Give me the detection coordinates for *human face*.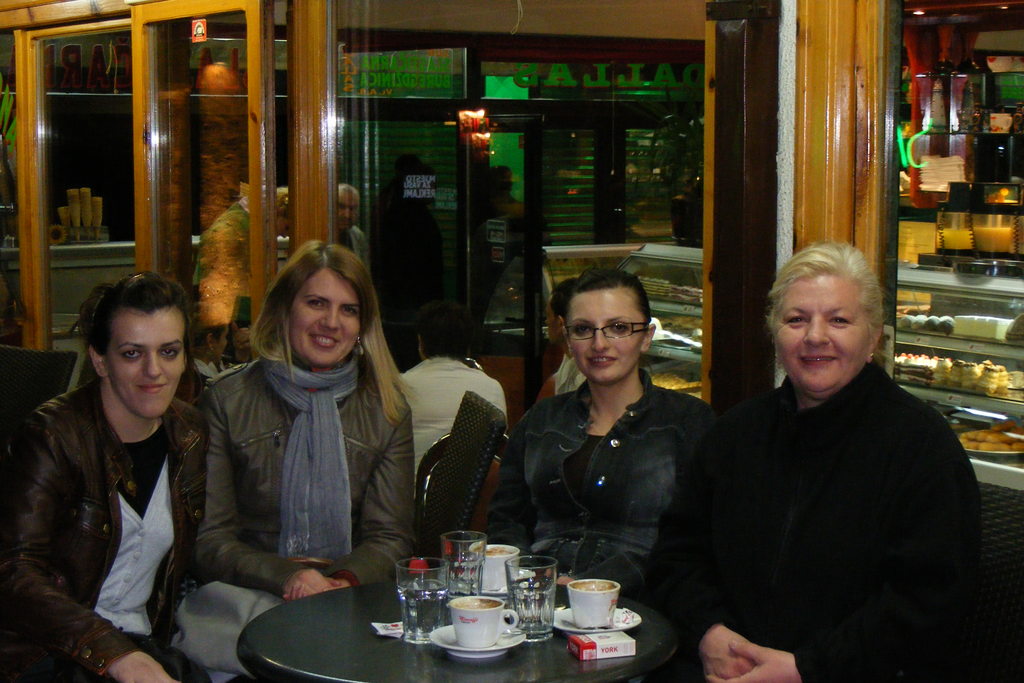
104,312,184,416.
